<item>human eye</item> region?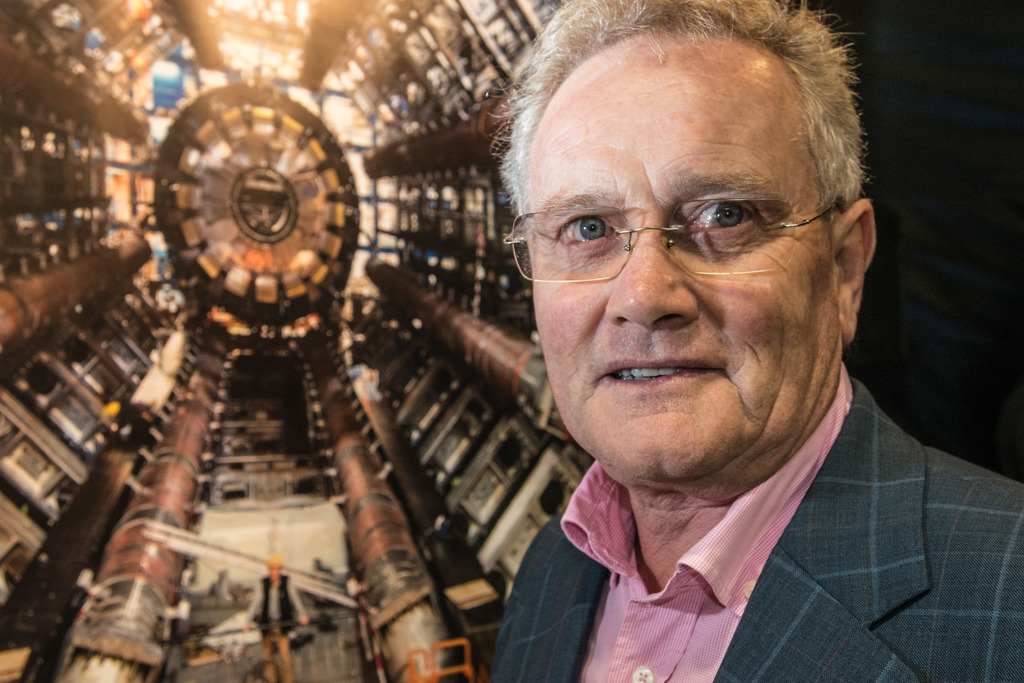
x1=551 y1=204 x2=619 y2=258
